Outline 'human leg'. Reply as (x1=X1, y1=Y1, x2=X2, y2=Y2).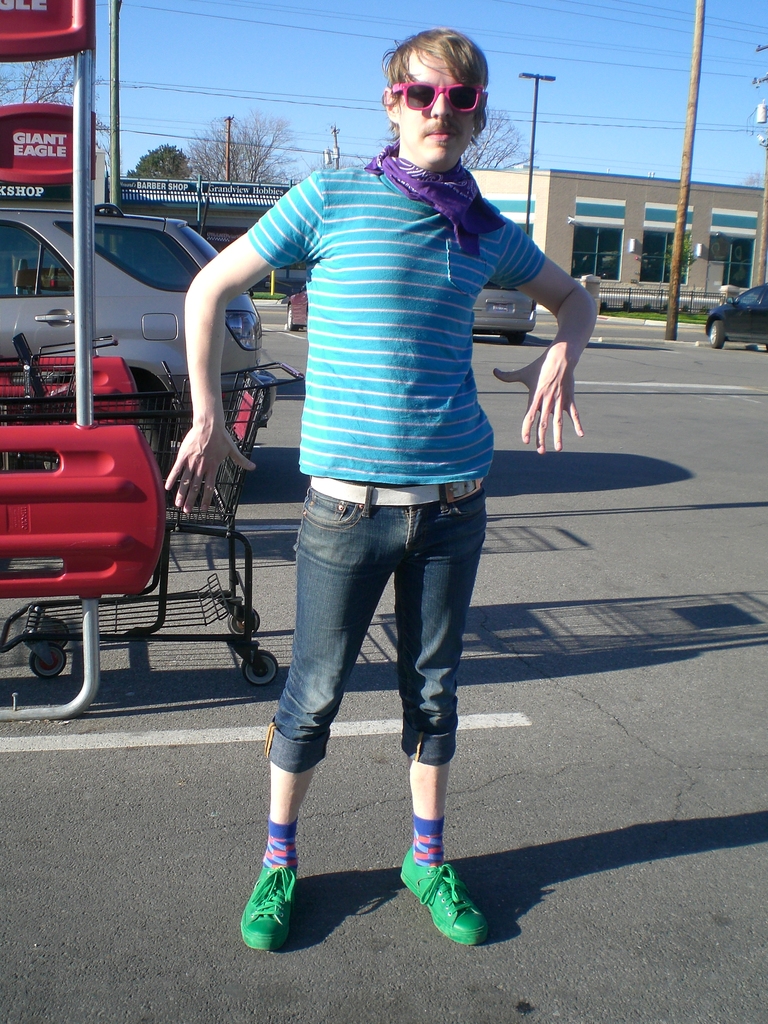
(x1=239, y1=479, x2=402, y2=956).
